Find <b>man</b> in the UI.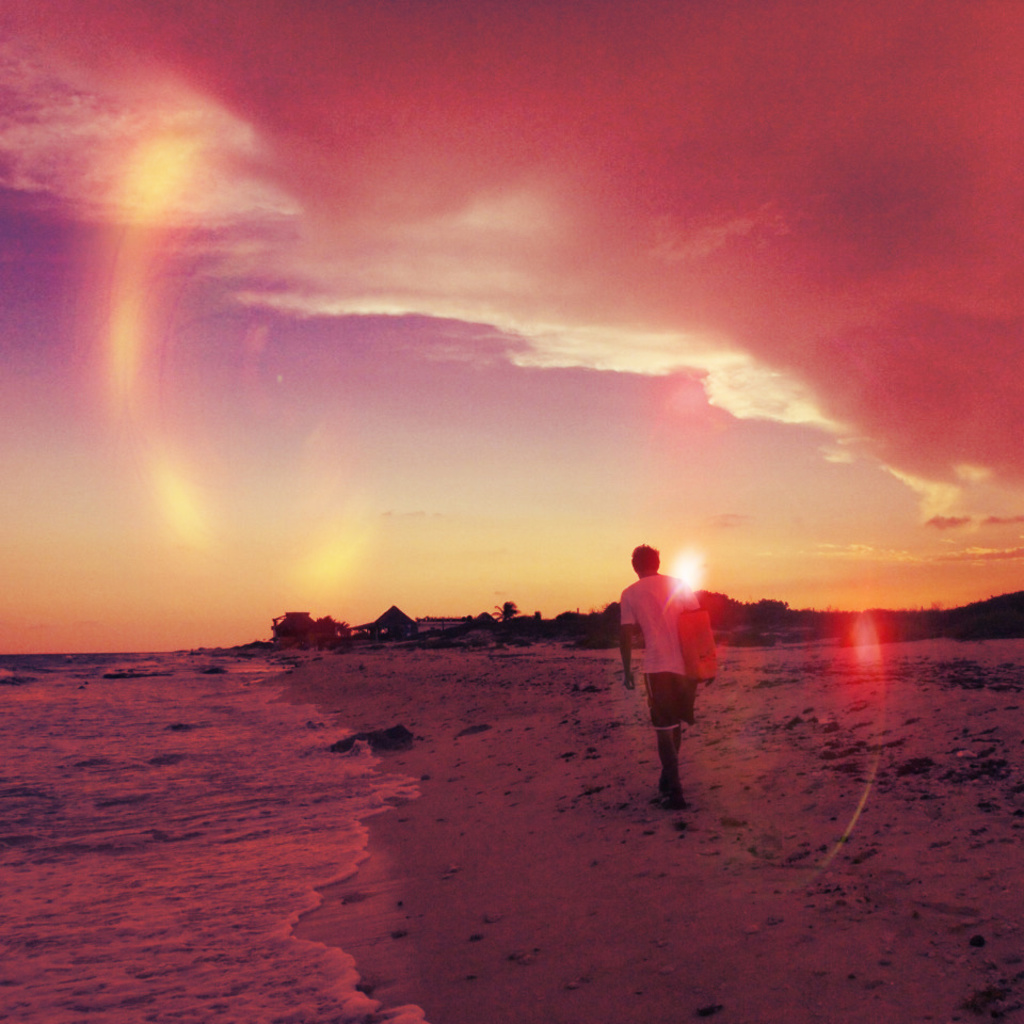
UI element at box=[609, 551, 736, 802].
